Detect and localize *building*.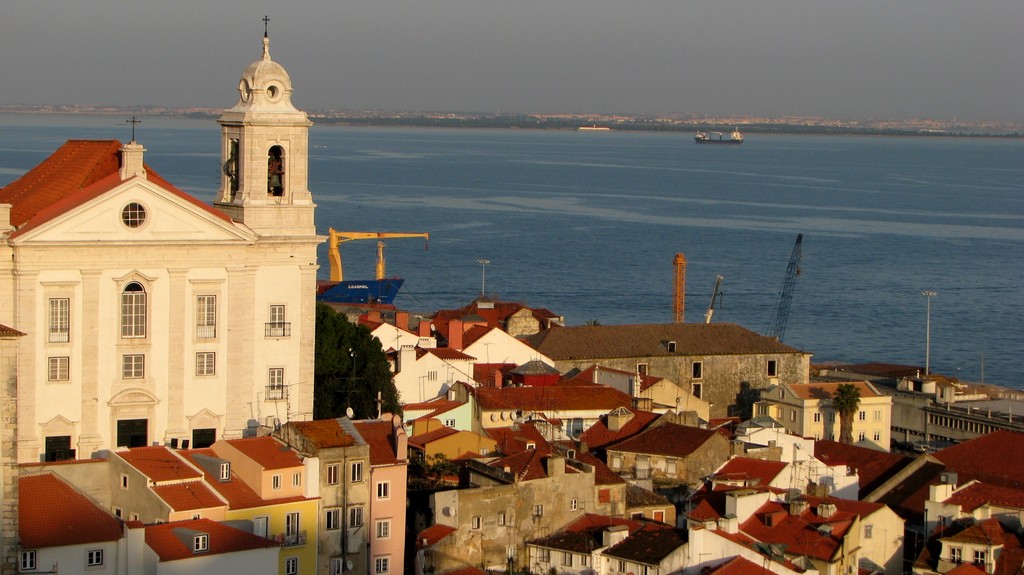
Localized at crop(275, 419, 399, 574).
